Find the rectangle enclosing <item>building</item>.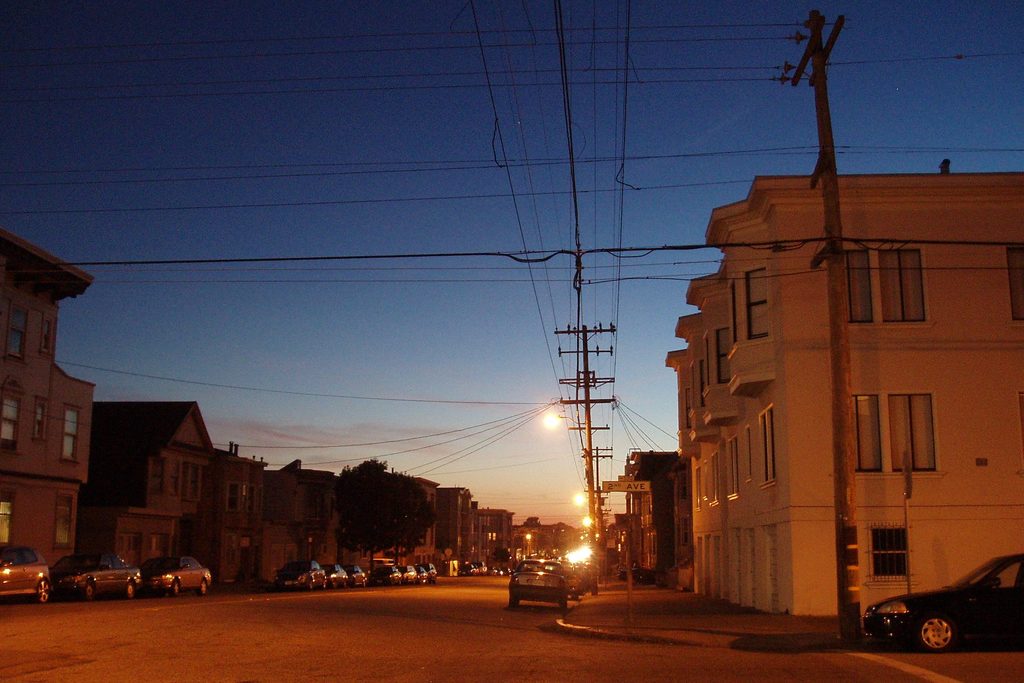
bbox=[79, 401, 214, 566].
